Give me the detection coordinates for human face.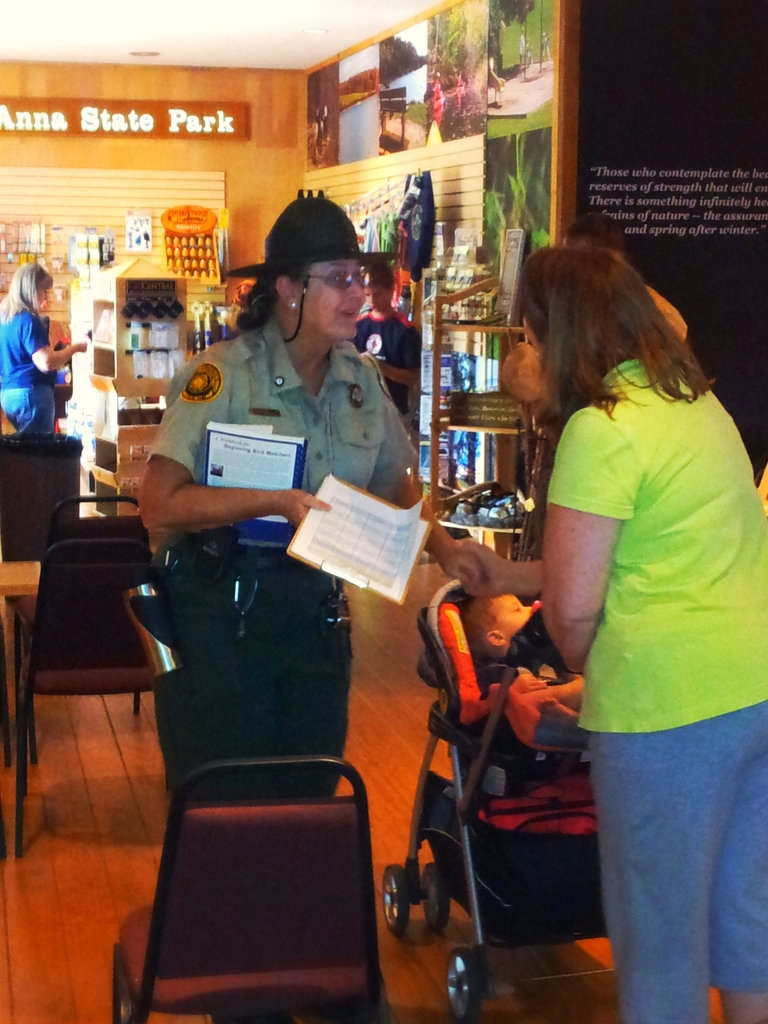
<box>298,260,365,344</box>.
